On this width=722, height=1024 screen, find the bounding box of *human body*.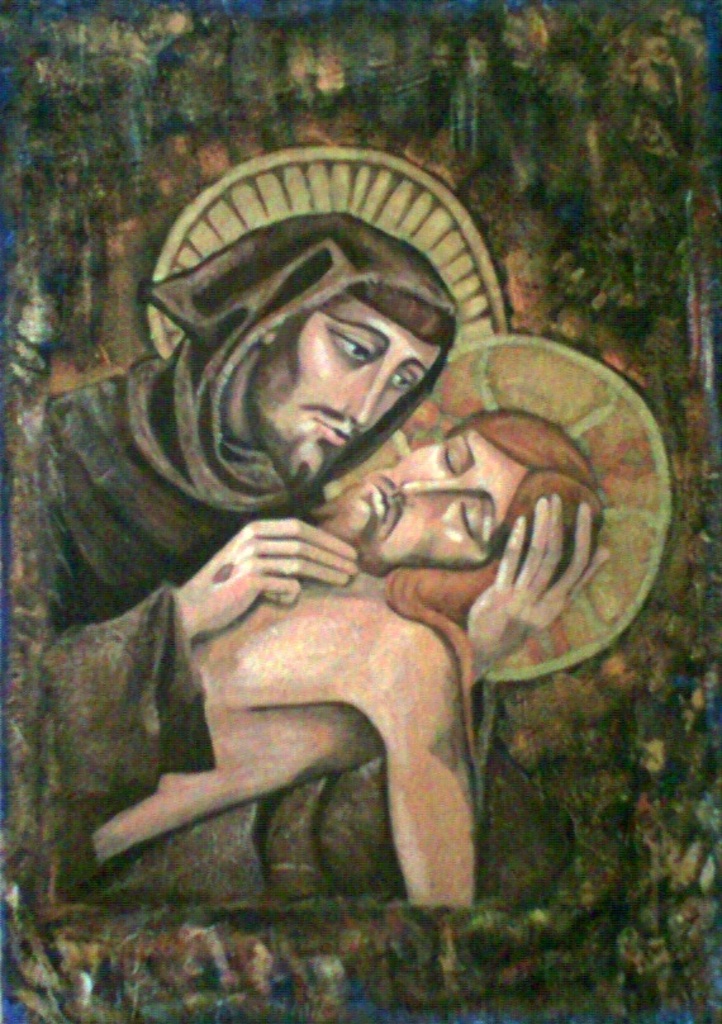
Bounding box: (left=39, top=210, right=570, bottom=897).
